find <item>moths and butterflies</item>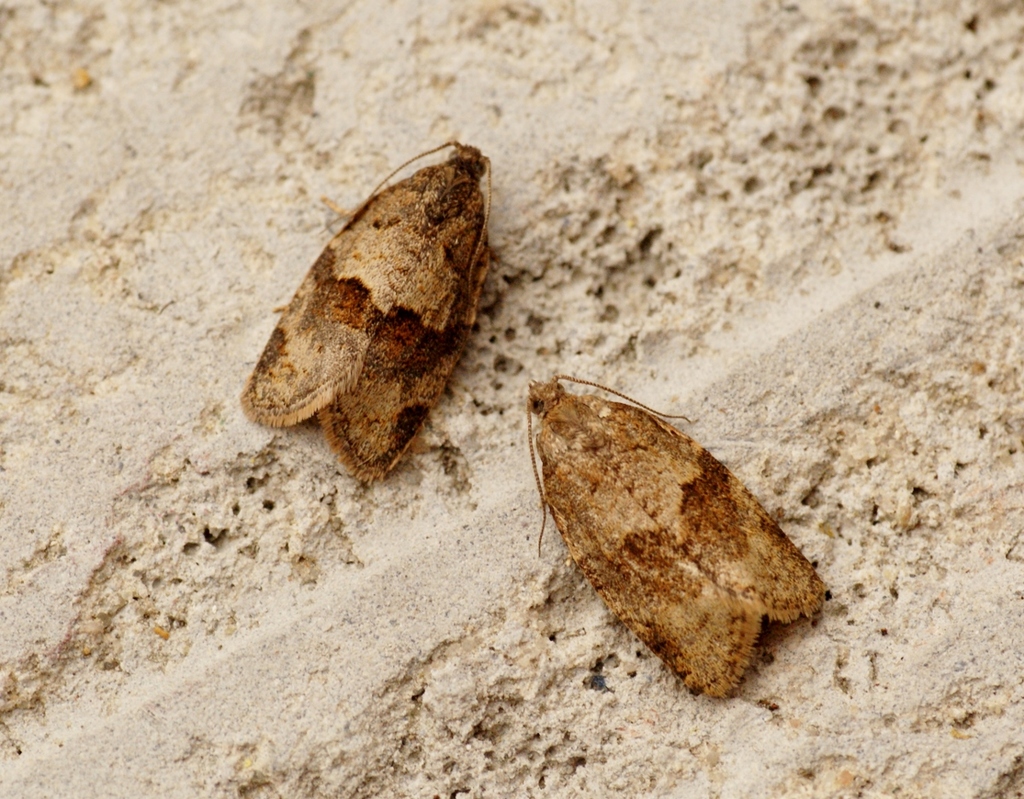
[236,137,495,485]
